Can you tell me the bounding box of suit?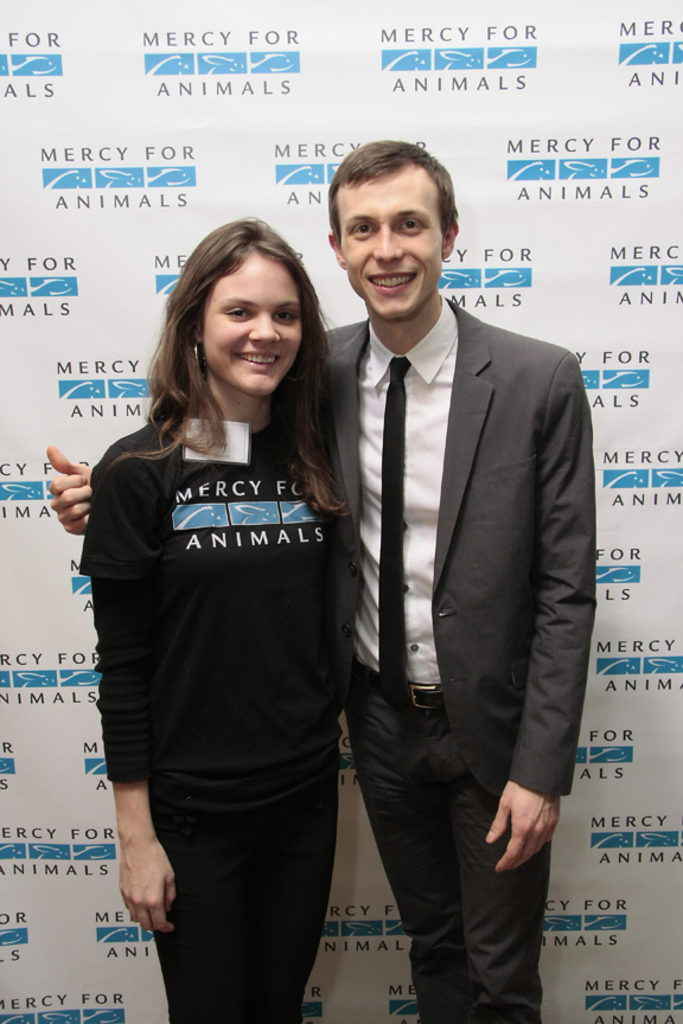
pyautogui.locateOnScreen(326, 161, 589, 1011).
